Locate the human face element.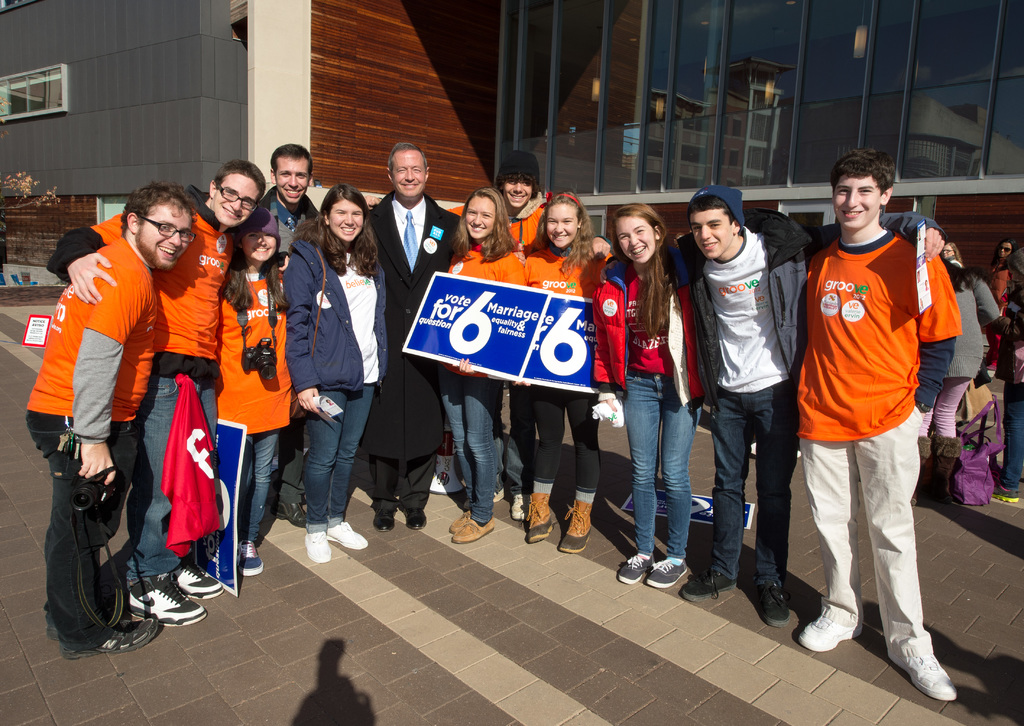
Element bbox: BBox(834, 176, 879, 226).
